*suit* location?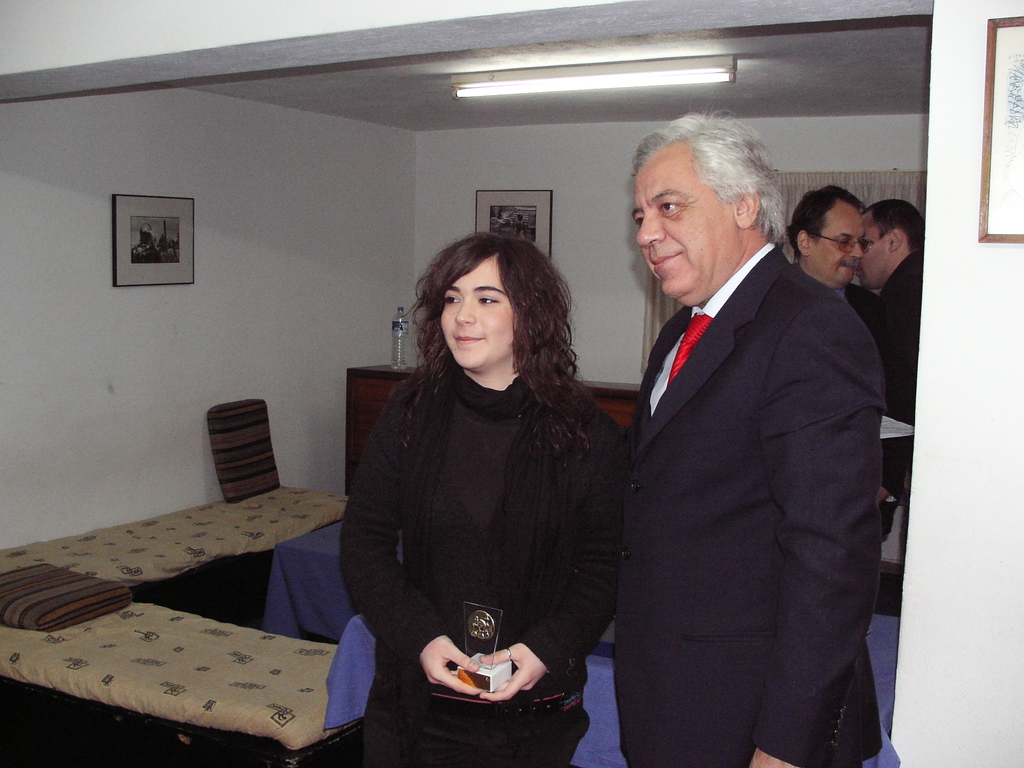
883 246 922 364
